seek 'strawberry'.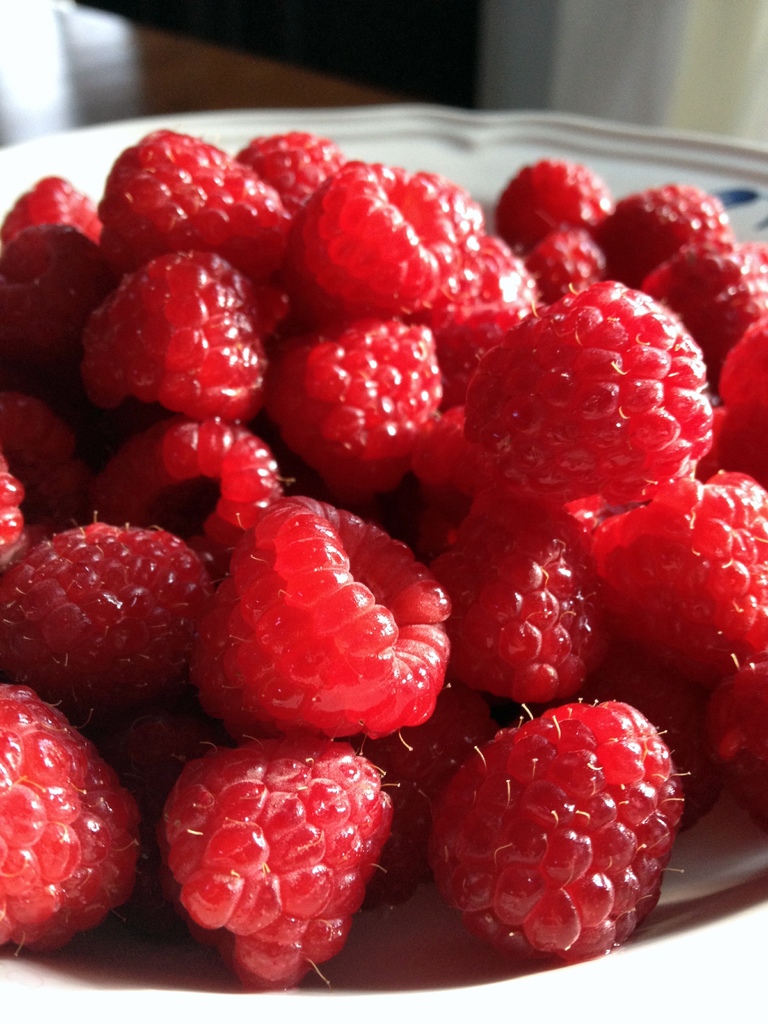
{"left": 463, "top": 267, "right": 721, "bottom": 517}.
